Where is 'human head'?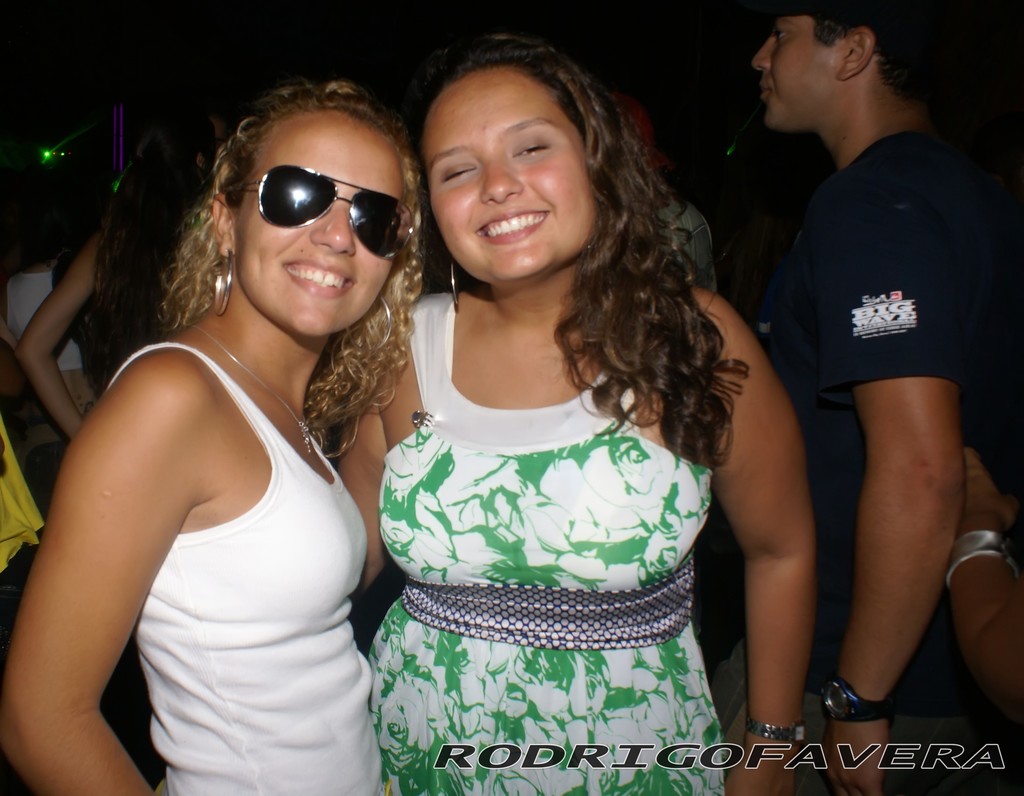
(left=212, top=79, right=420, bottom=337).
